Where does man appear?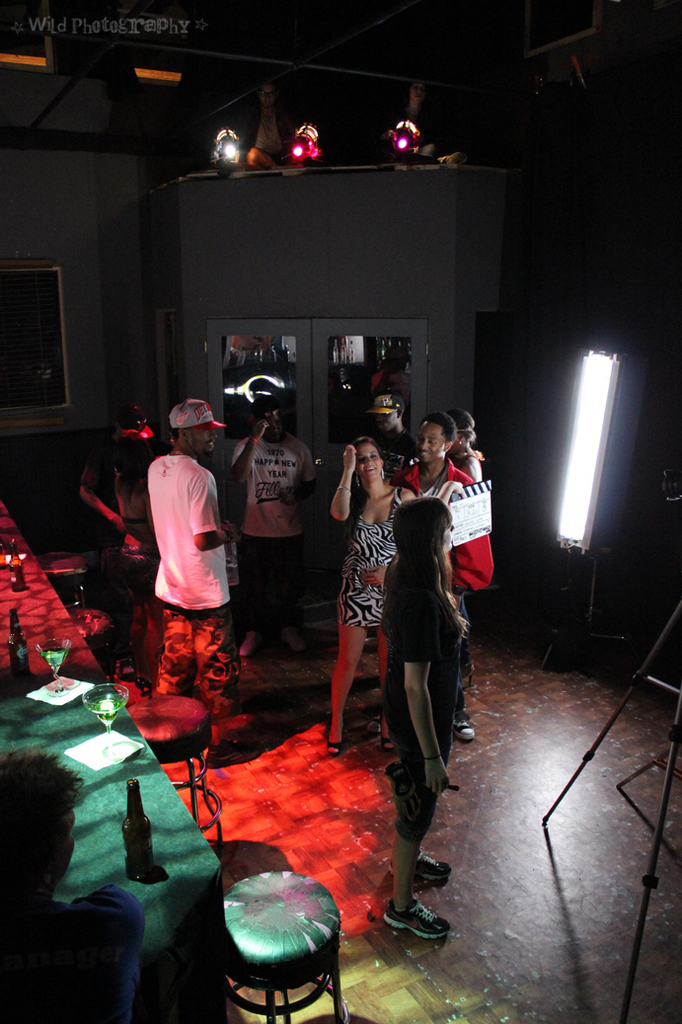
Appears at {"left": 0, "top": 749, "right": 148, "bottom": 1023}.
